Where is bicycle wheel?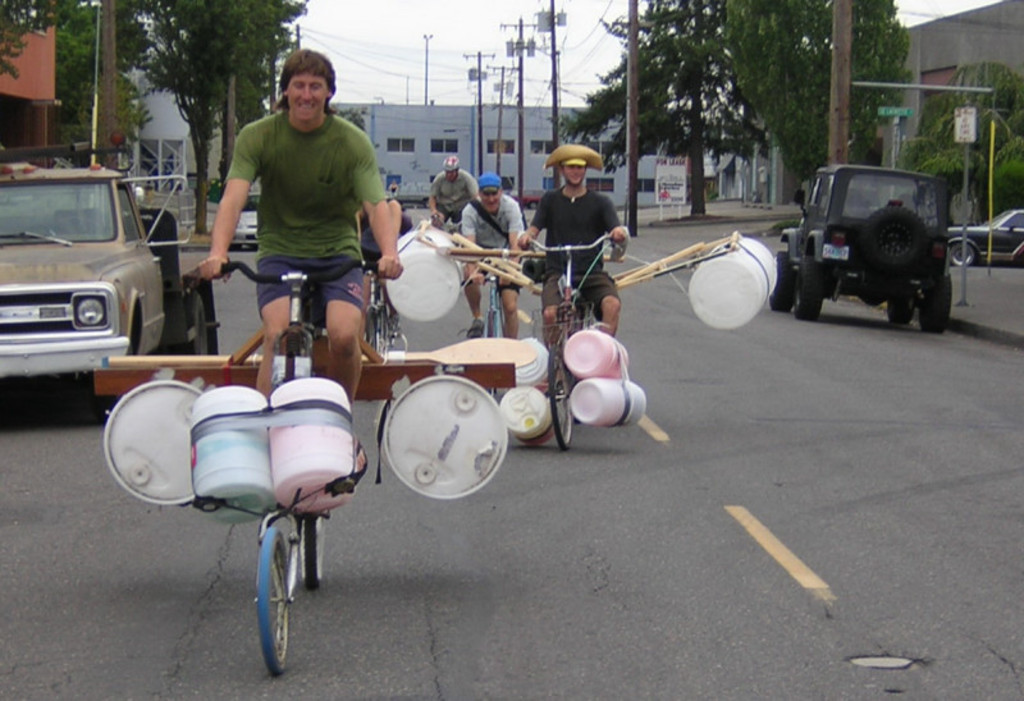
rect(362, 306, 387, 356).
